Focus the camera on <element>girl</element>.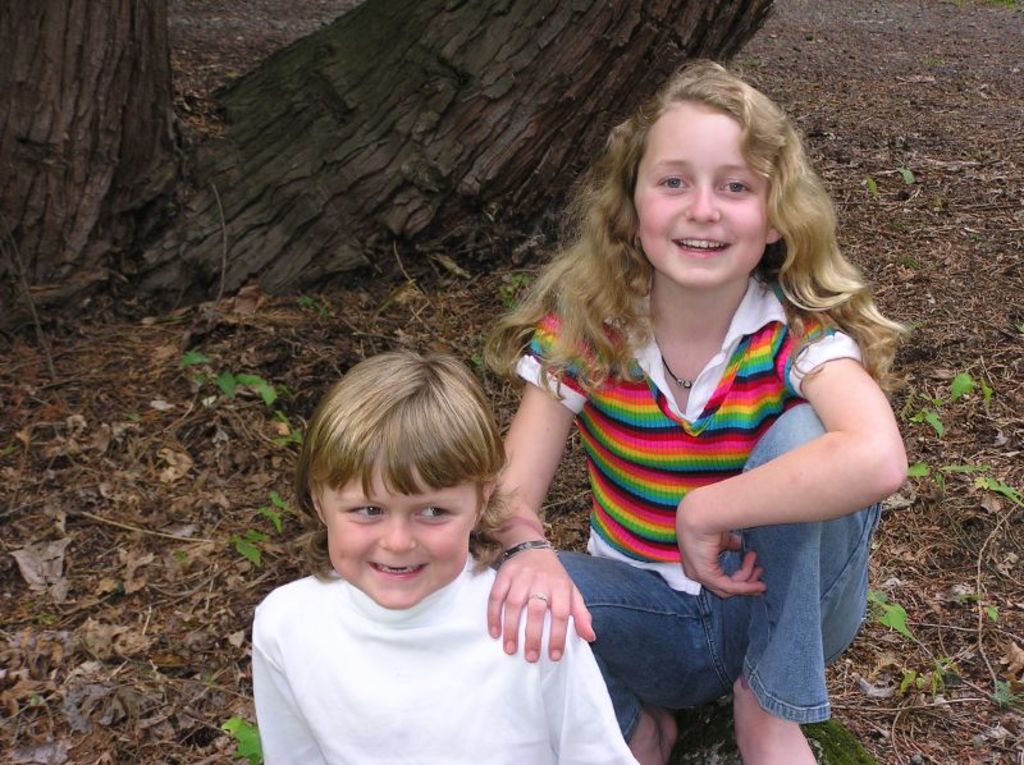
Focus region: l=255, t=349, r=636, b=764.
